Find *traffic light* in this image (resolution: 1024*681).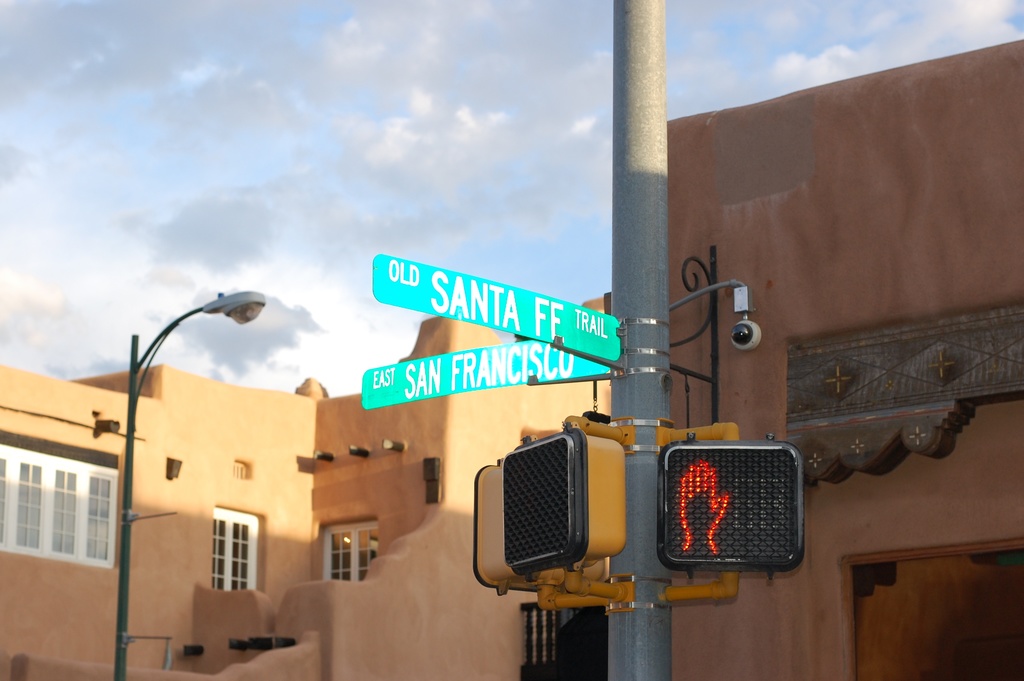
659 443 803 564.
